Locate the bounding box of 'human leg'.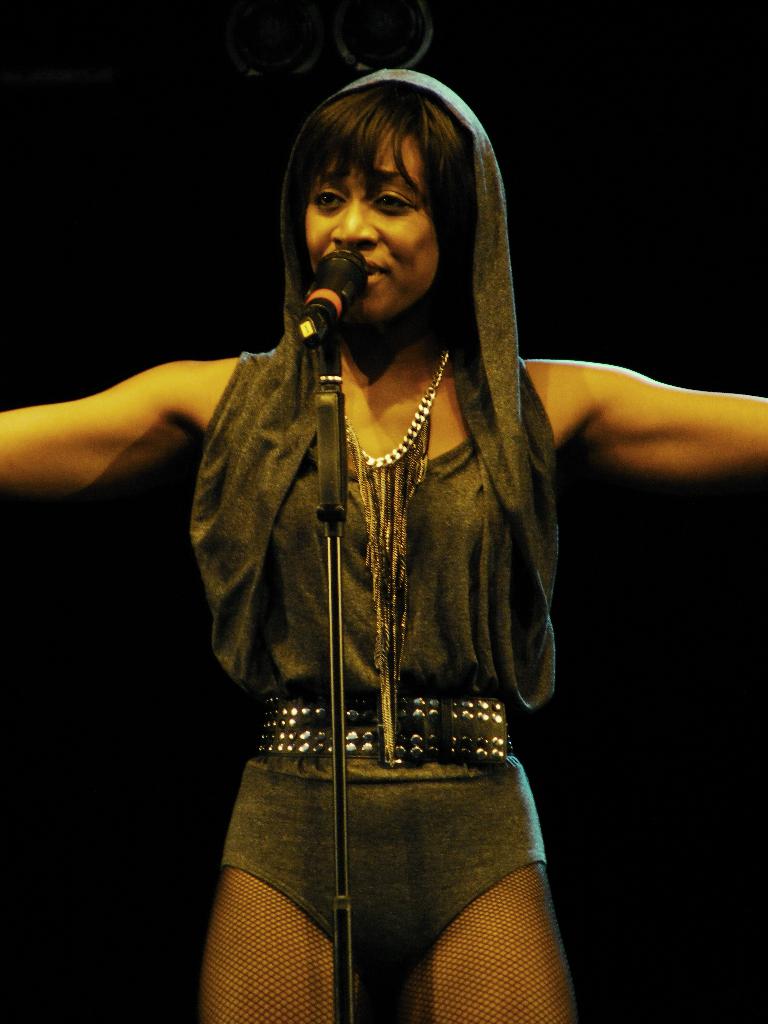
Bounding box: <region>200, 868, 331, 1023</region>.
